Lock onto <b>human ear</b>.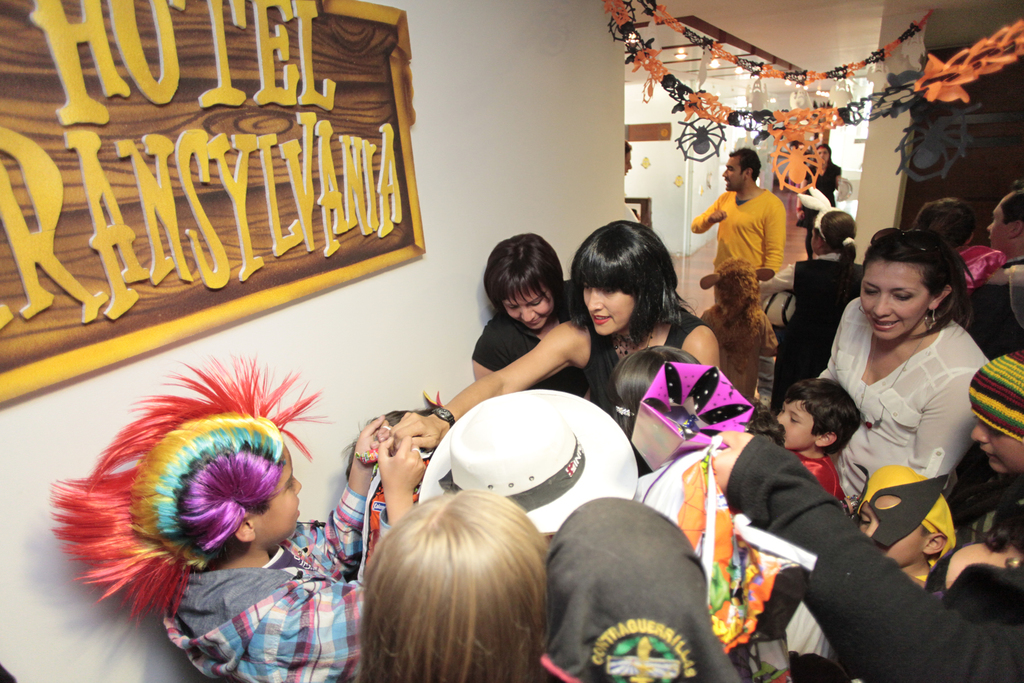
Locked: box=[929, 285, 956, 308].
